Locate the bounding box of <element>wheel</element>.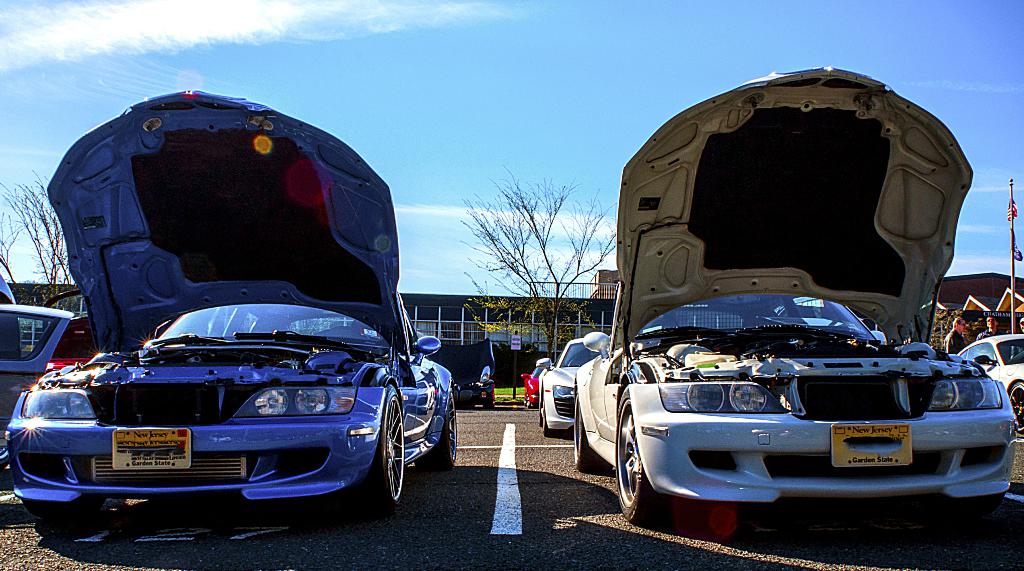
Bounding box: [420,393,458,474].
